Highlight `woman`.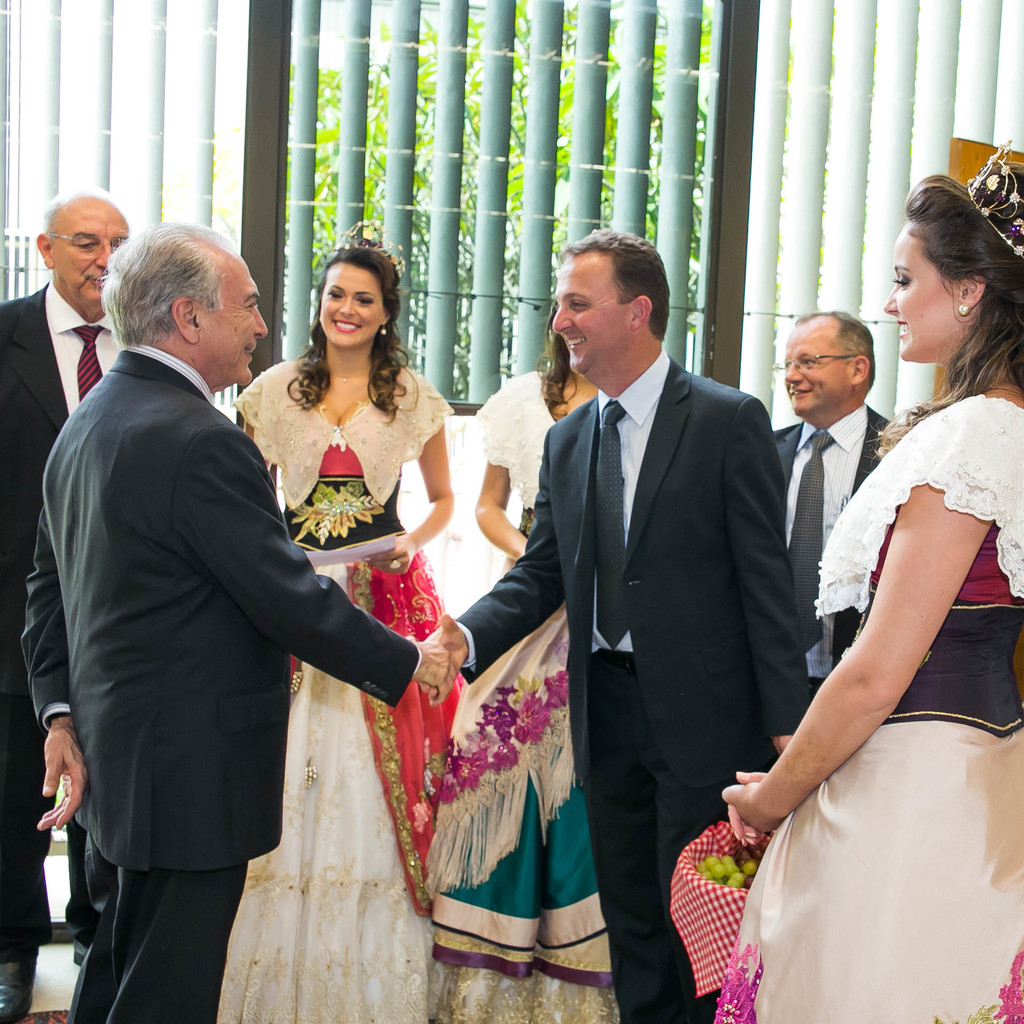
Highlighted region: bbox(419, 291, 614, 1023).
